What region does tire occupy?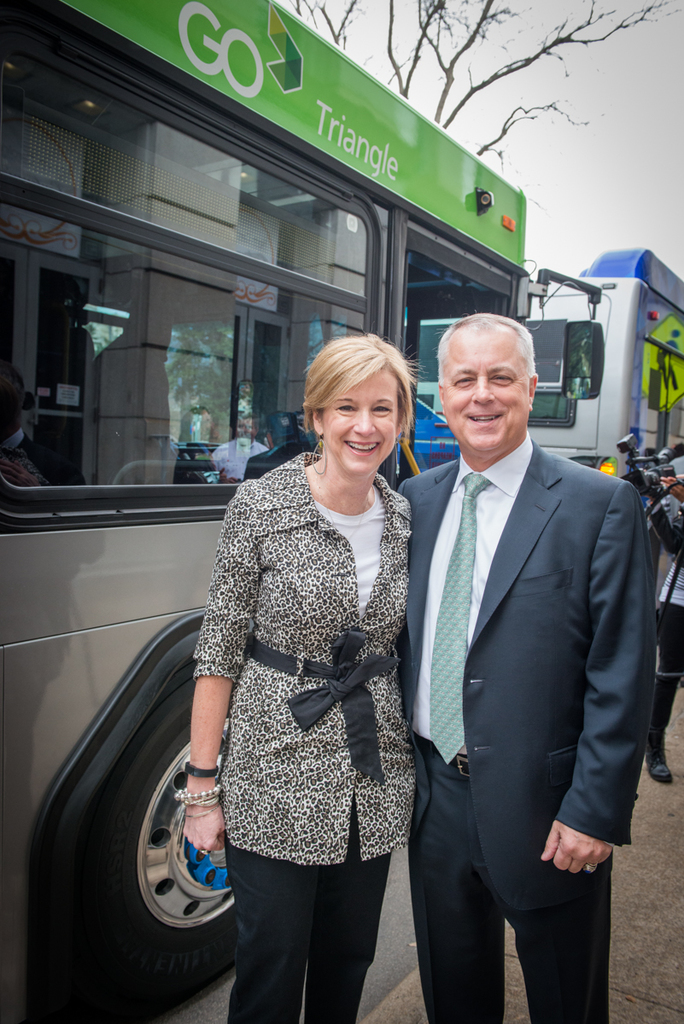
67/646/242/1019.
